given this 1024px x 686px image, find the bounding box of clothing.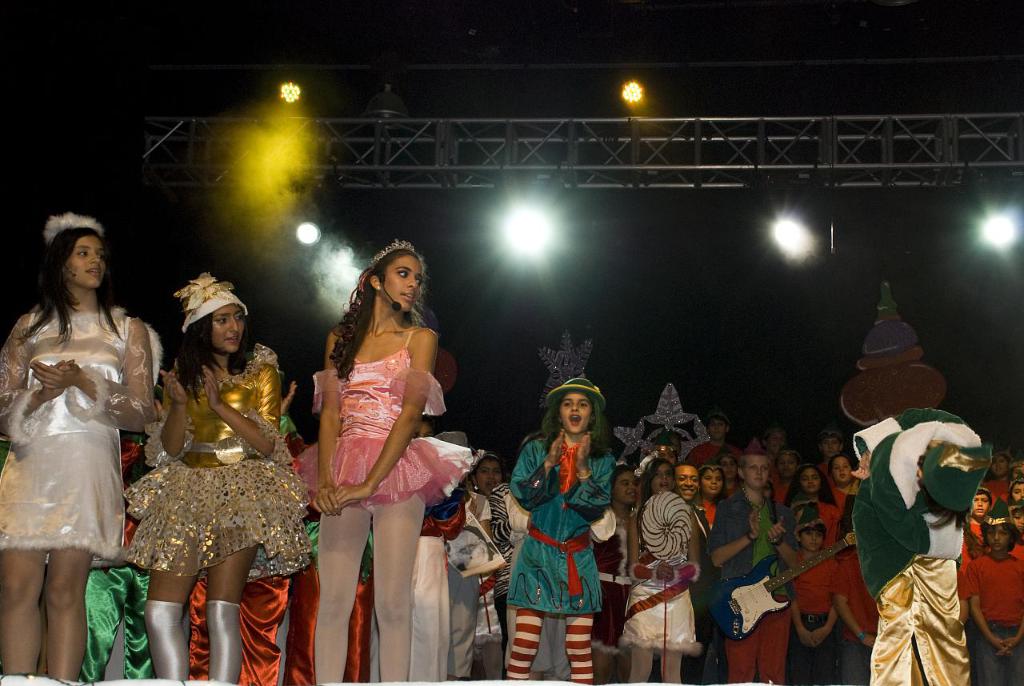
crop(0, 303, 152, 556).
